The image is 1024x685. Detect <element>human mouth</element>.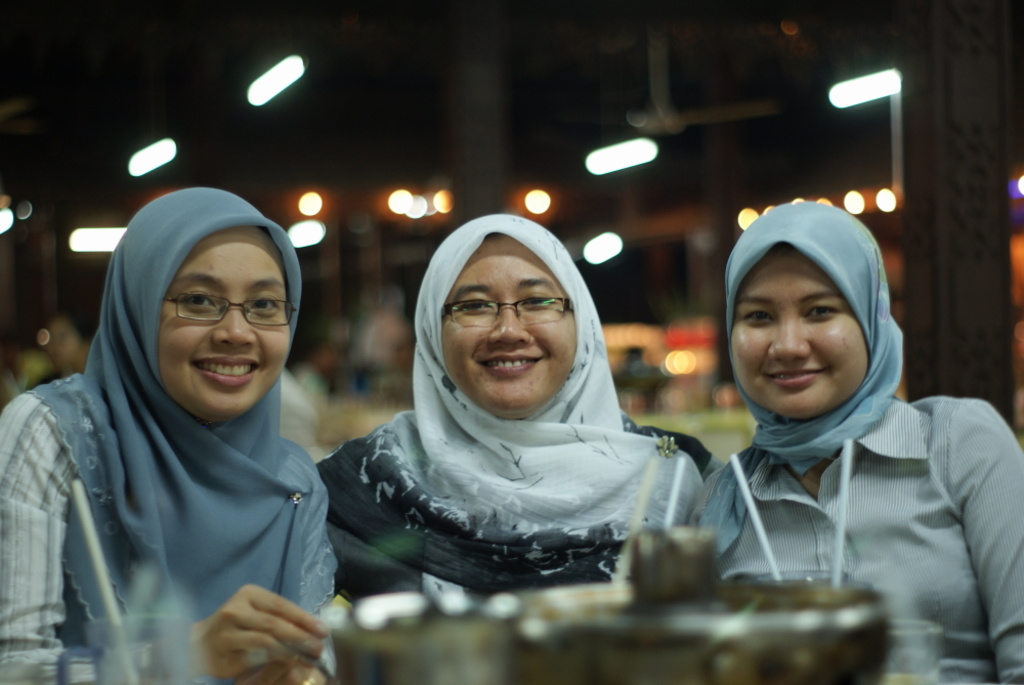
Detection: locate(768, 370, 828, 394).
